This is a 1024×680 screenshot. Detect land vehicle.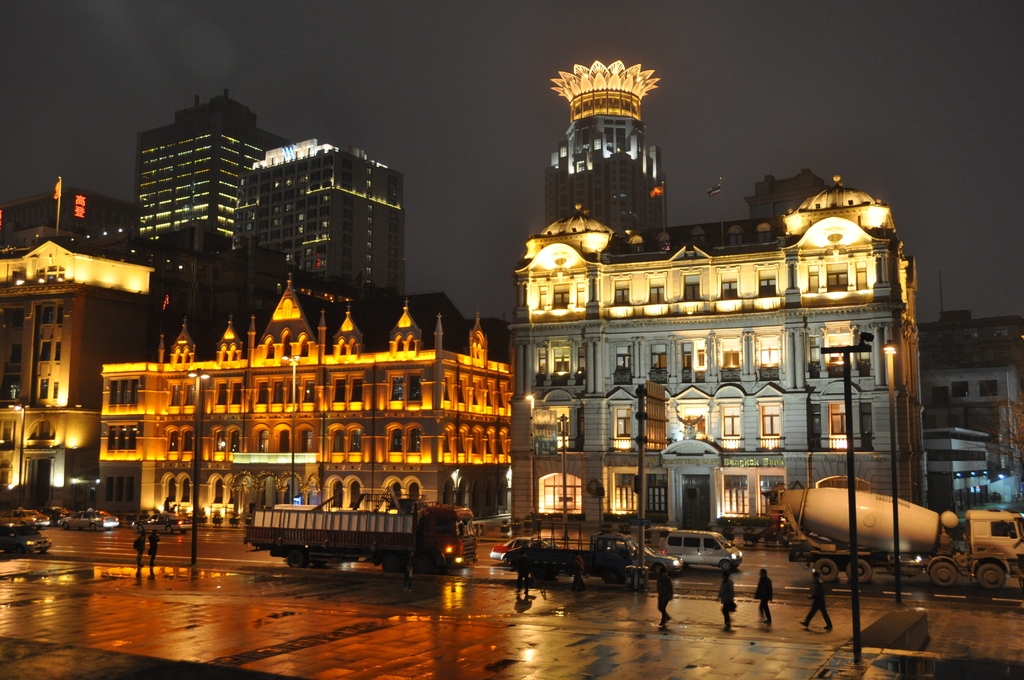
[659, 524, 746, 572].
